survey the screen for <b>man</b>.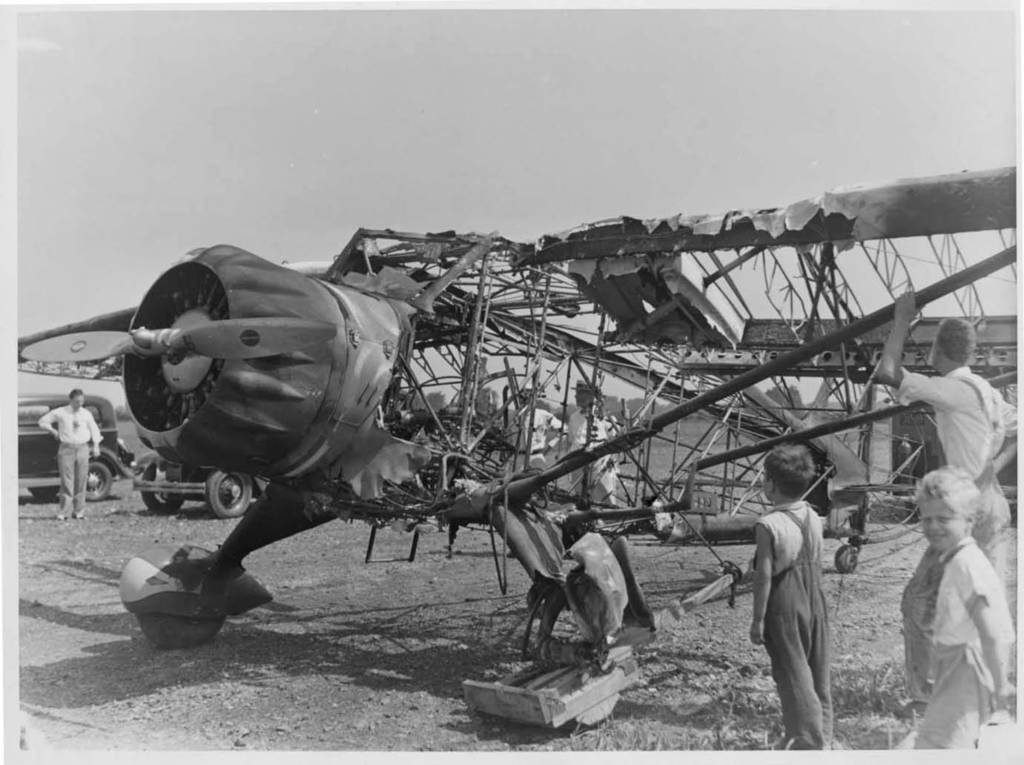
Survey found: pyautogui.locateOnScreen(39, 383, 100, 523).
